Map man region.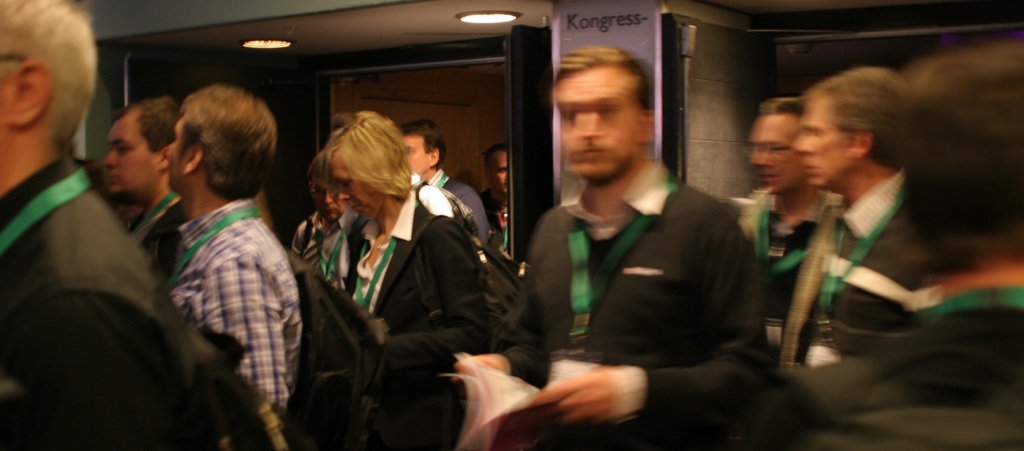
Mapped to <box>106,90,189,269</box>.
